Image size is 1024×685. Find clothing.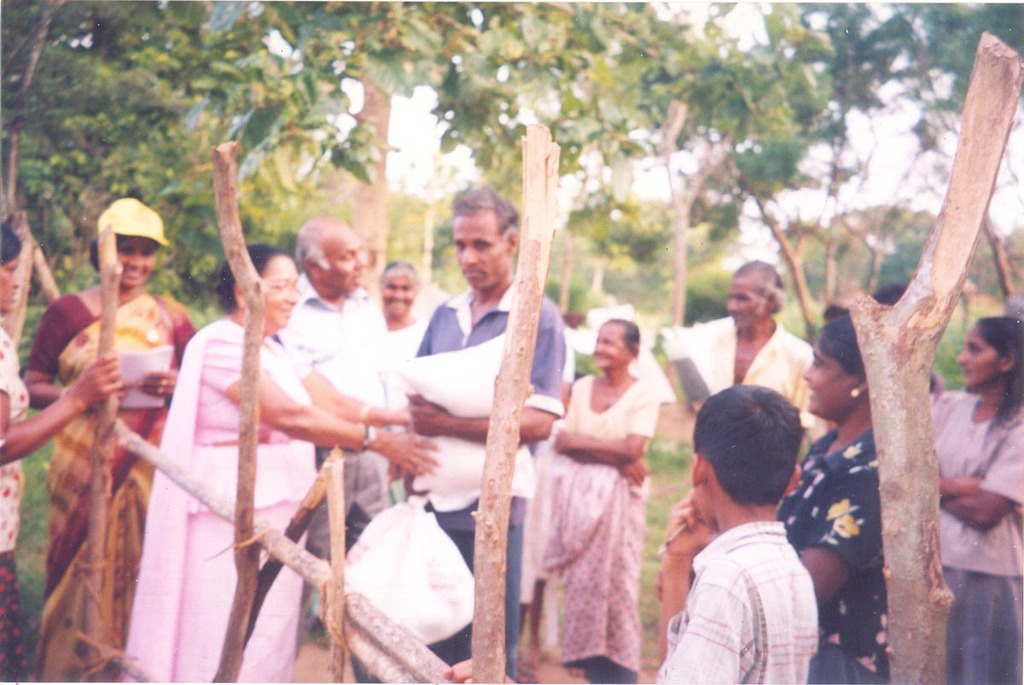
box=[702, 319, 813, 445].
